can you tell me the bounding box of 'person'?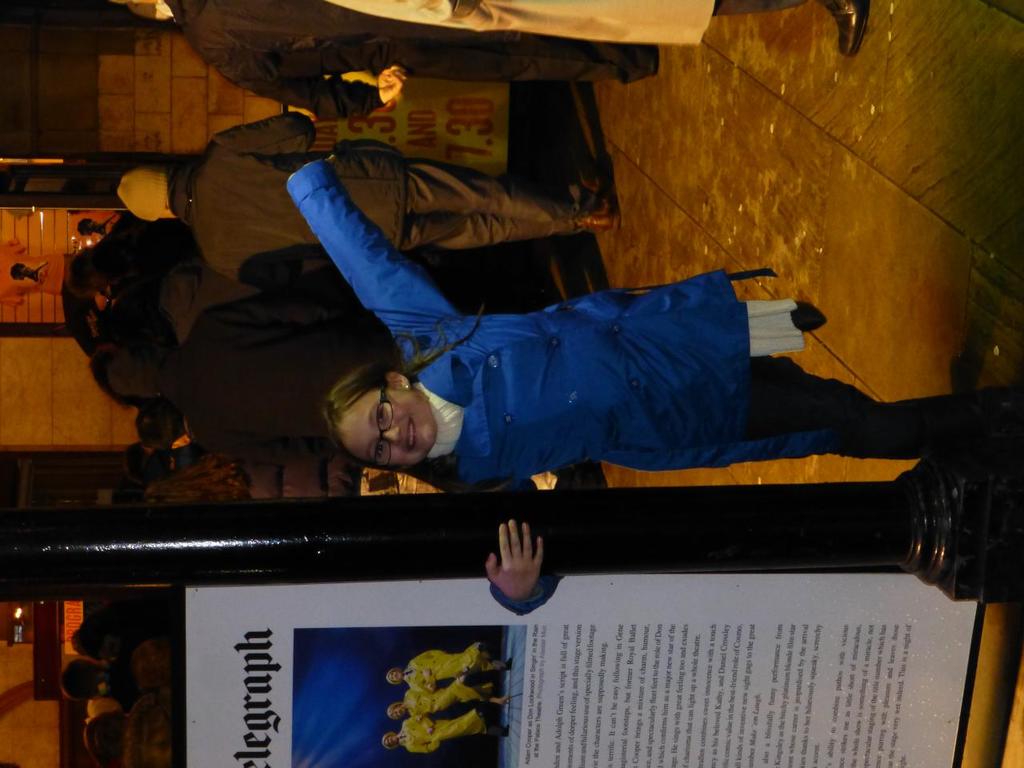
crop(388, 642, 510, 686).
